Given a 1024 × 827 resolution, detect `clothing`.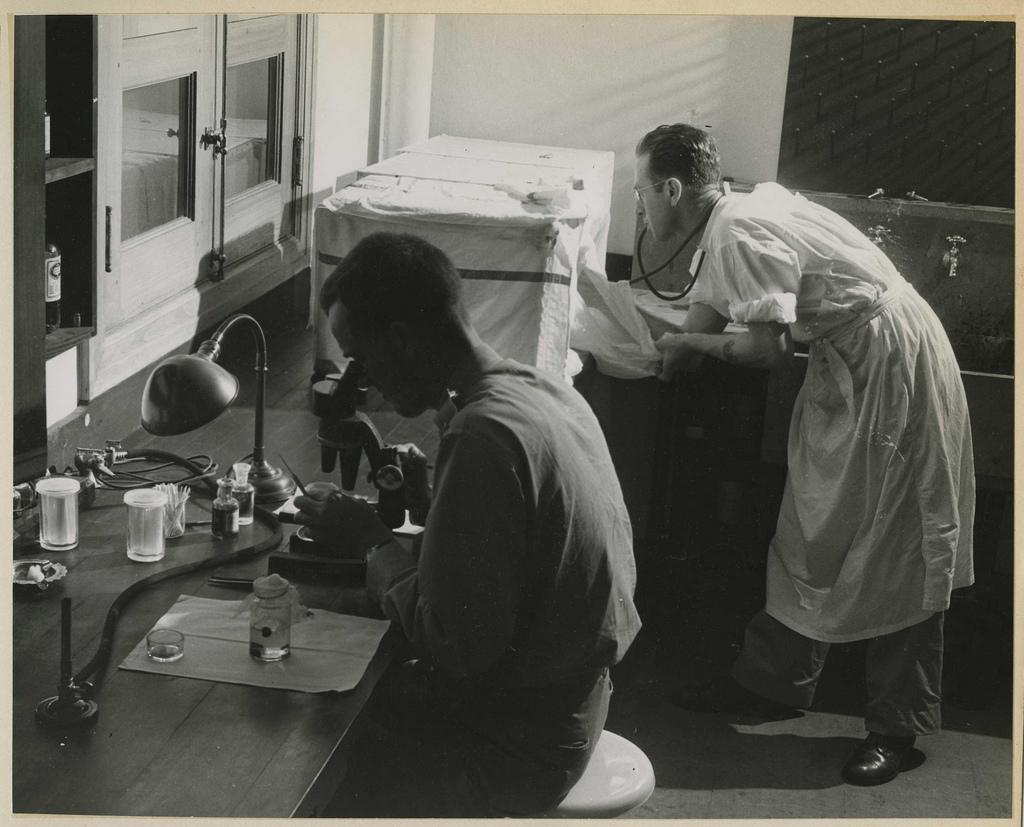
pyautogui.locateOnScreen(343, 354, 655, 826).
